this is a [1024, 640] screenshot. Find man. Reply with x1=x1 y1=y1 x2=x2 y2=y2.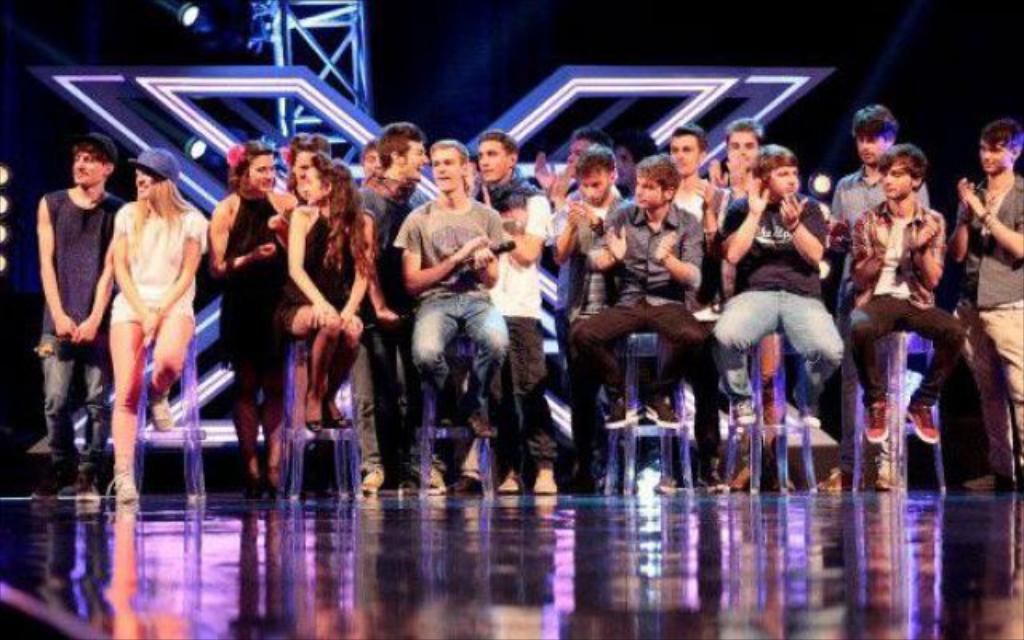
x1=947 y1=115 x2=1022 y2=493.
